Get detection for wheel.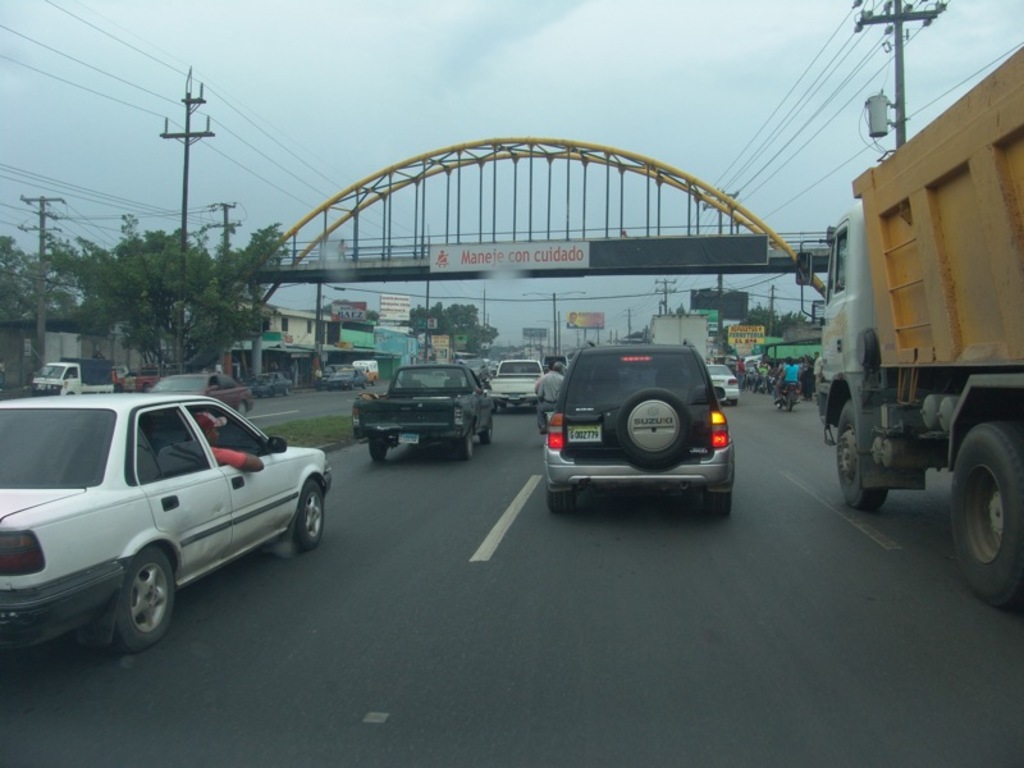
Detection: (367,434,389,463).
